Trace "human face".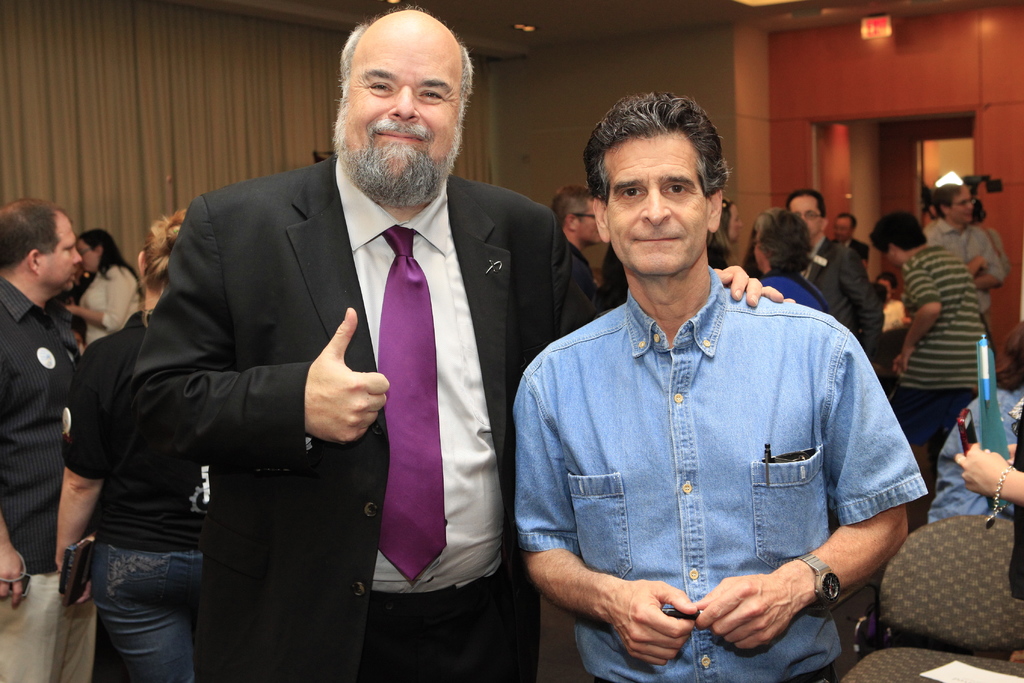
Traced to [x1=578, y1=204, x2=600, y2=243].
